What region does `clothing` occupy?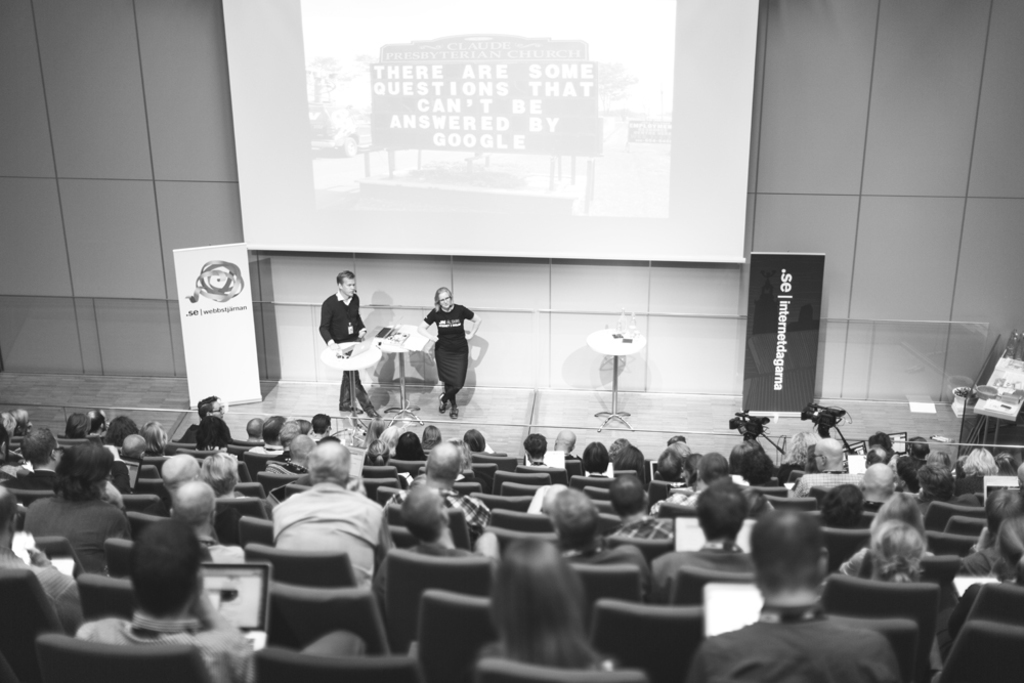
[0, 532, 85, 634].
